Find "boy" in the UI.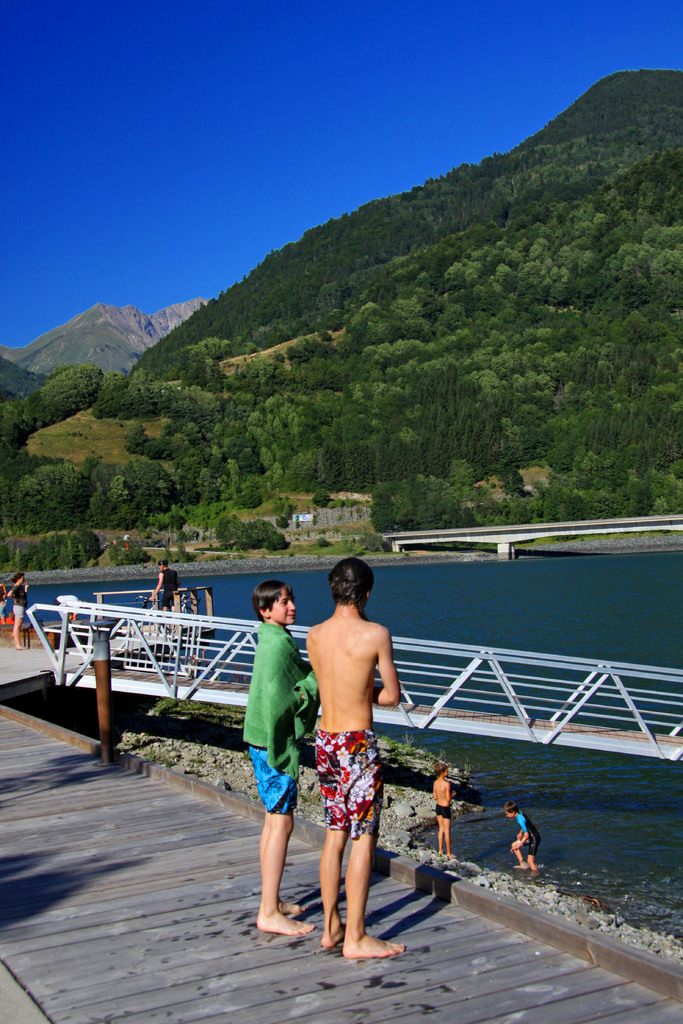
UI element at <region>233, 588, 319, 924</region>.
